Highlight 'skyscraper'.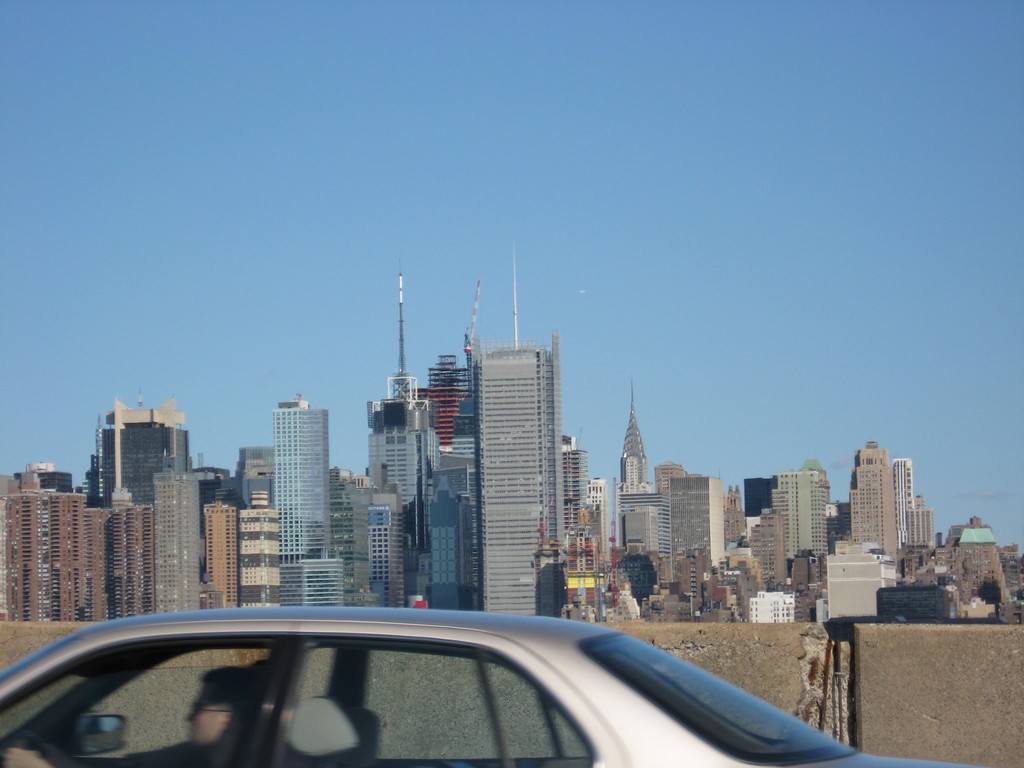
Highlighted region: x1=472 y1=330 x2=566 y2=618.
